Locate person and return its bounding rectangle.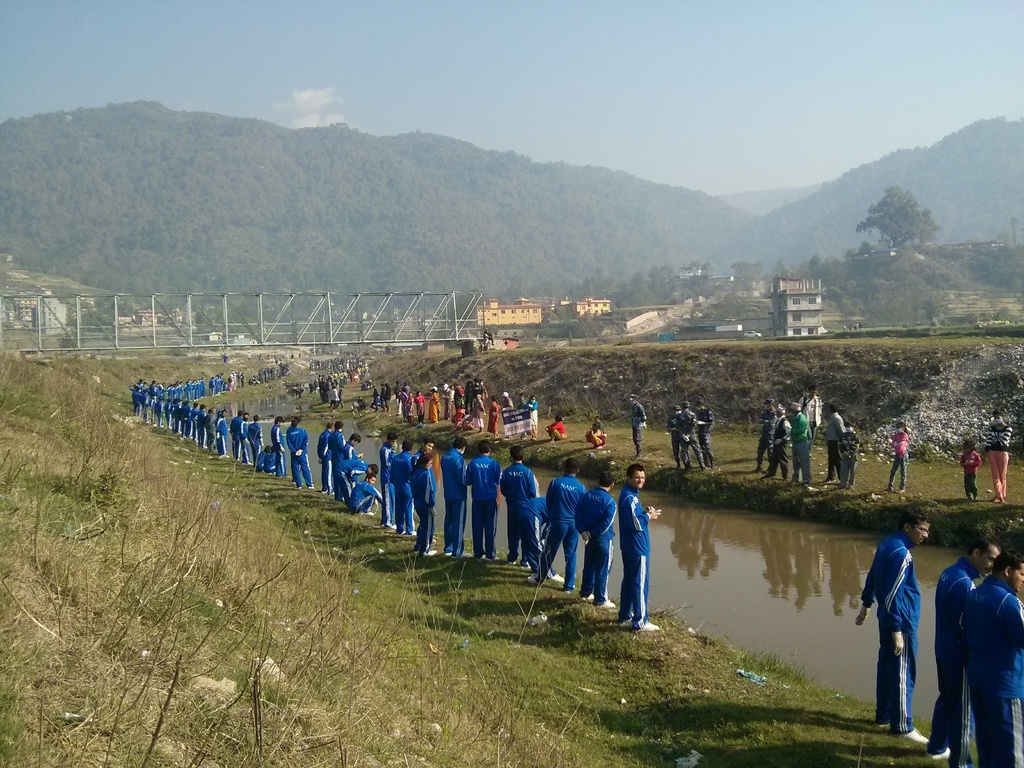
bbox=[413, 454, 438, 552].
